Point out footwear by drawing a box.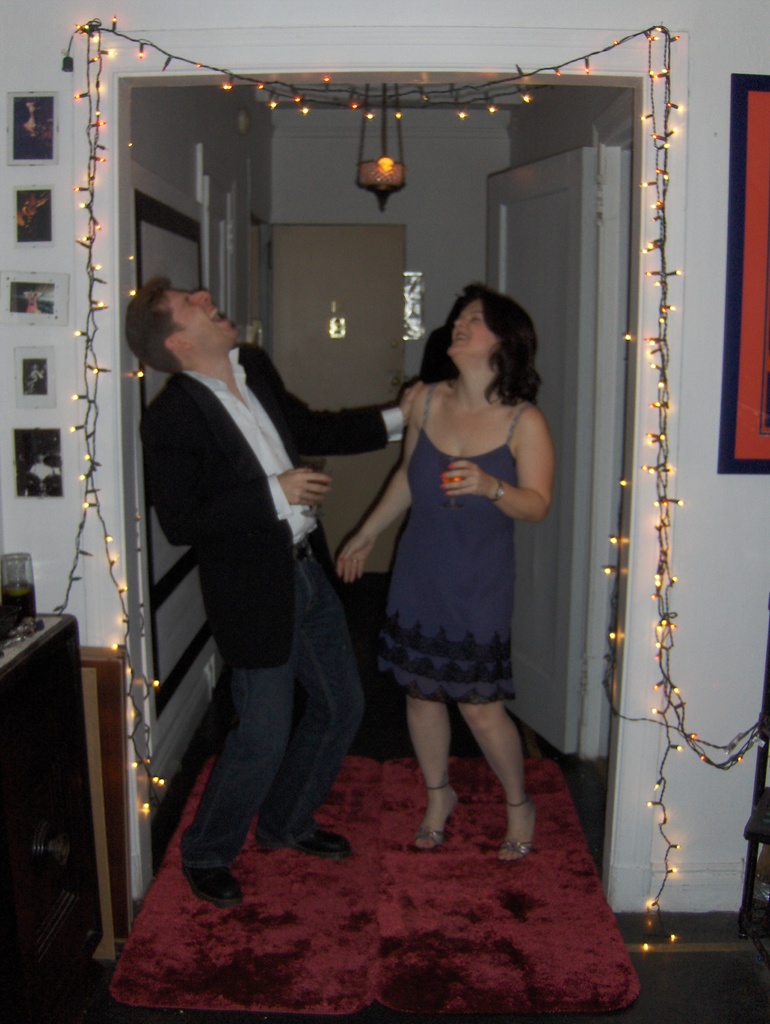
crop(497, 835, 541, 865).
